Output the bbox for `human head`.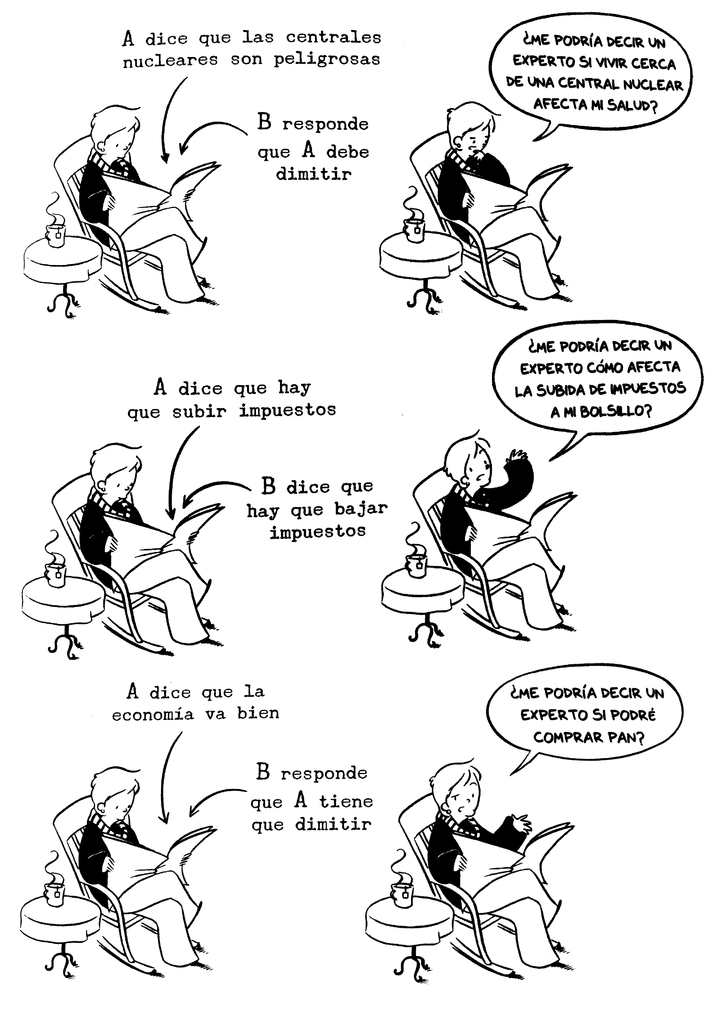
426, 760, 480, 825.
